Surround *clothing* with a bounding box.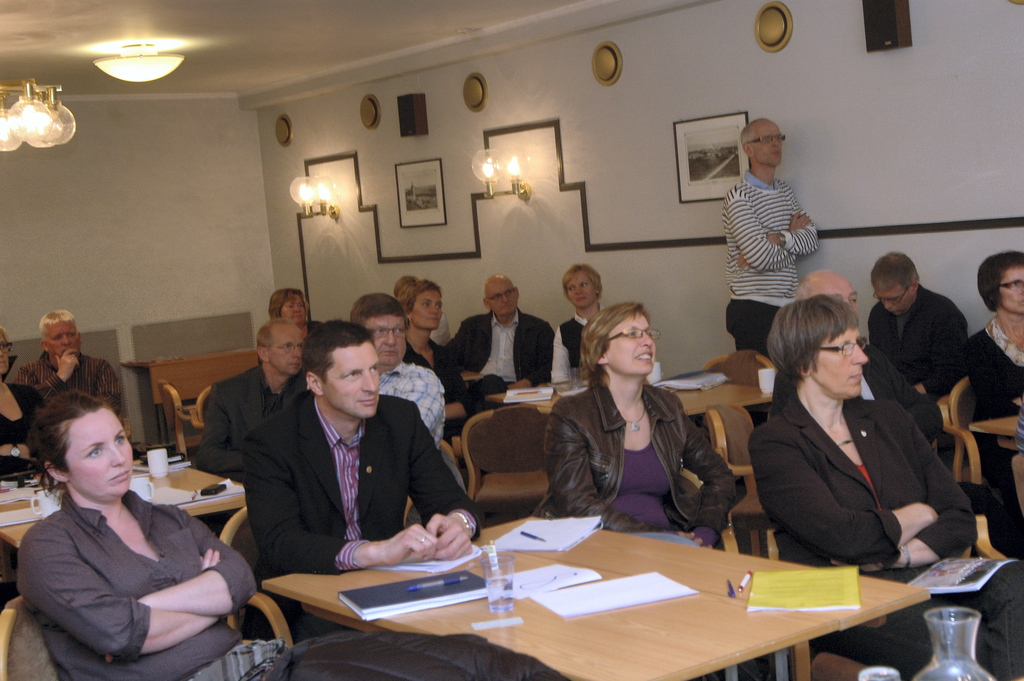
box(20, 347, 124, 420).
